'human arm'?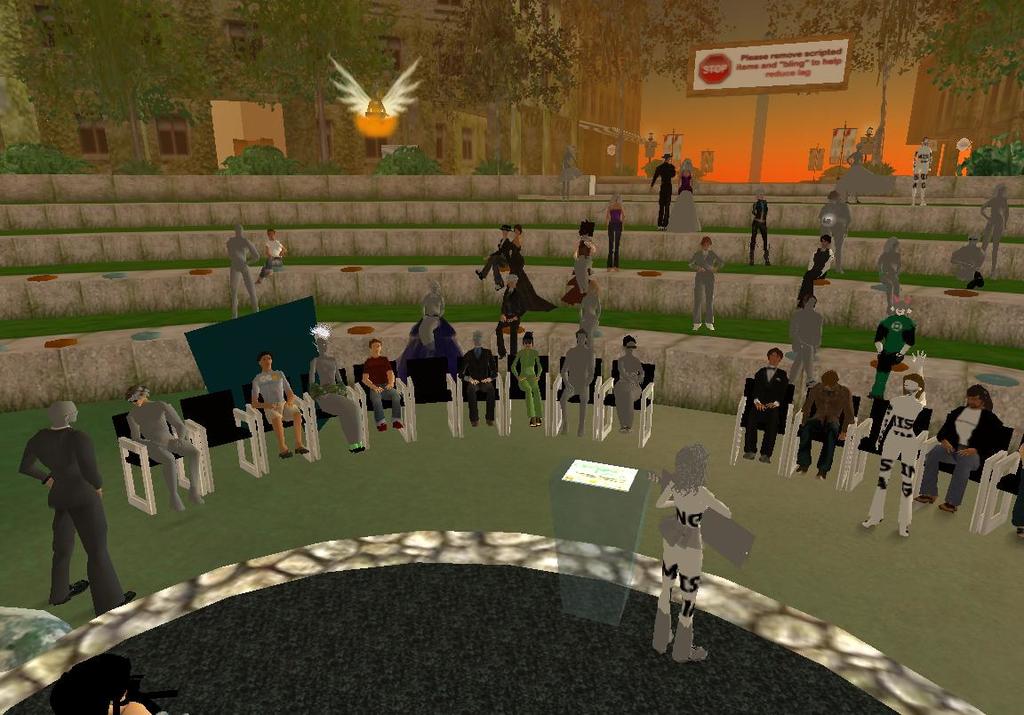
bbox(933, 406, 957, 458)
